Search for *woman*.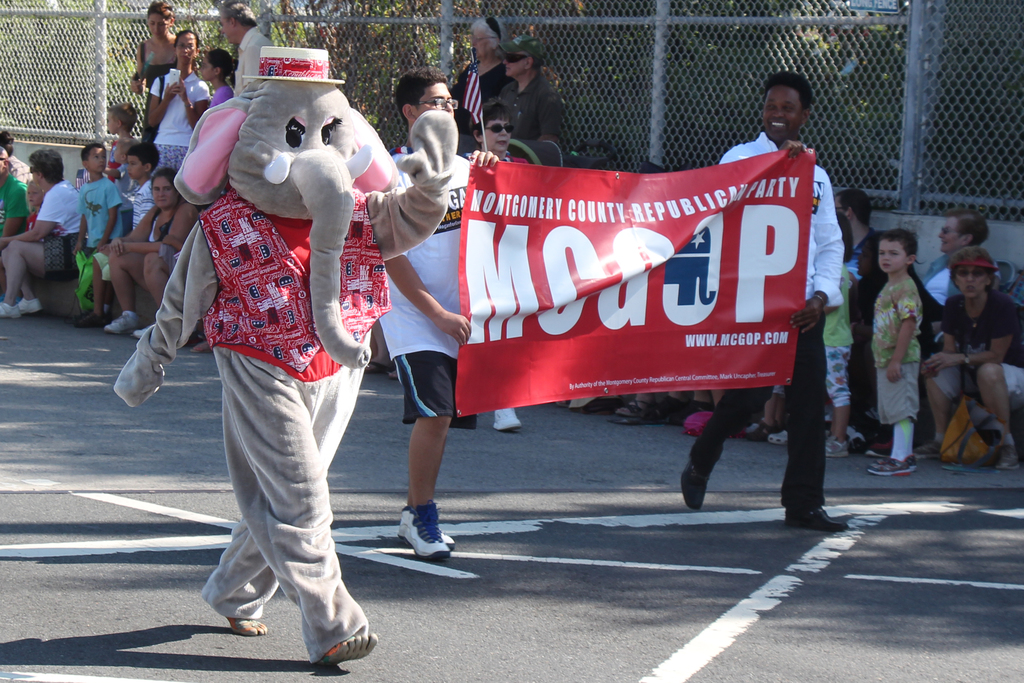
Found at <box>129,0,178,138</box>.
